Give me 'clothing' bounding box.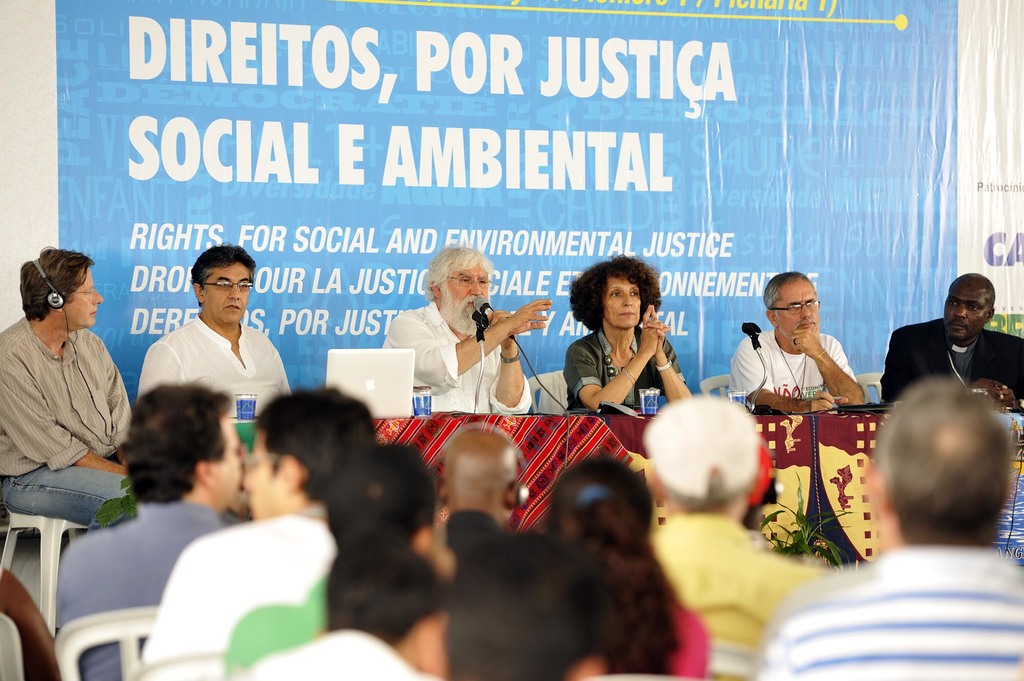
BBox(10, 267, 125, 499).
